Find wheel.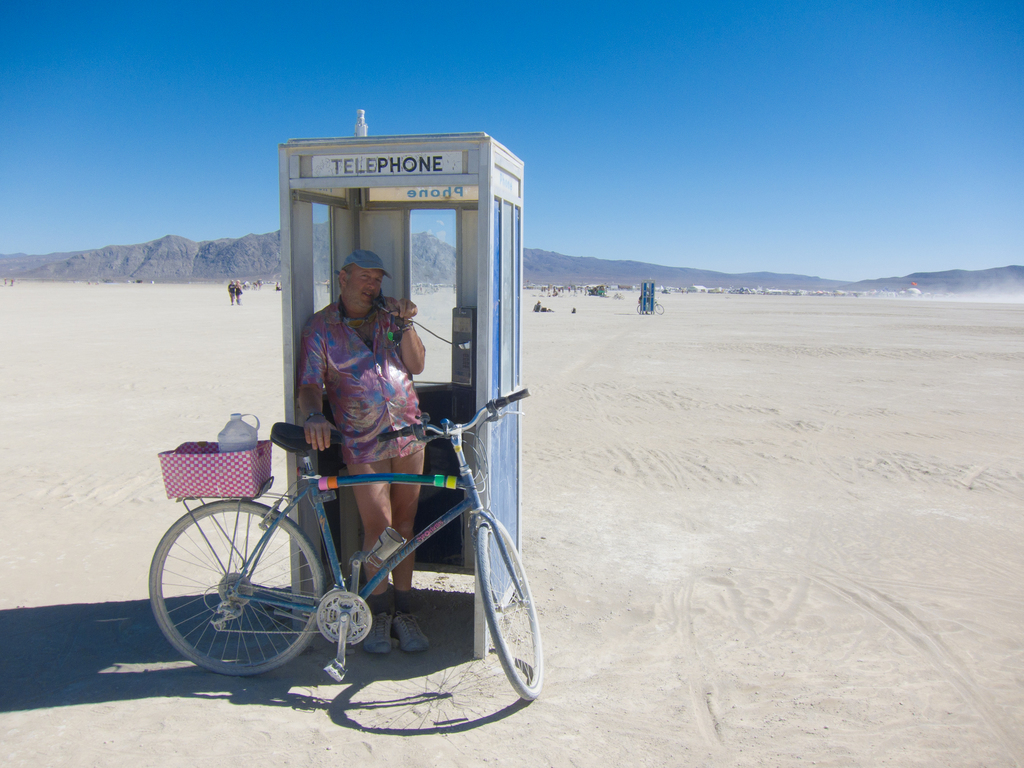
rect(180, 499, 330, 678).
